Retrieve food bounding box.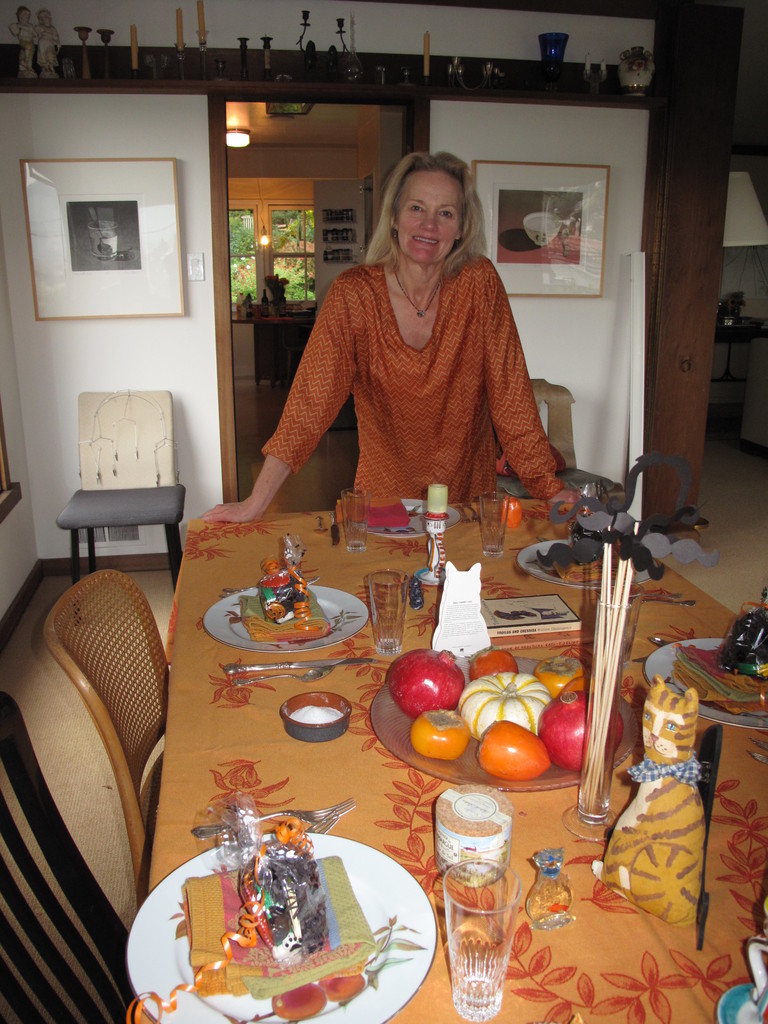
Bounding box: 467:646:519:684.
